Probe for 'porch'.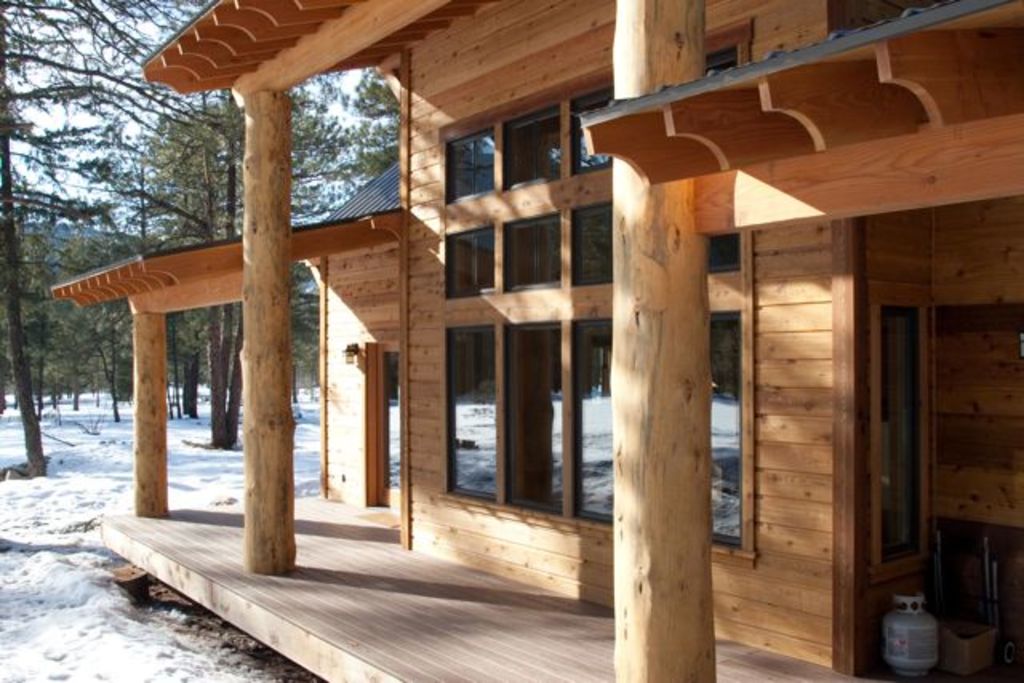
Probe result: BBox(0, 64, 741, 621).
